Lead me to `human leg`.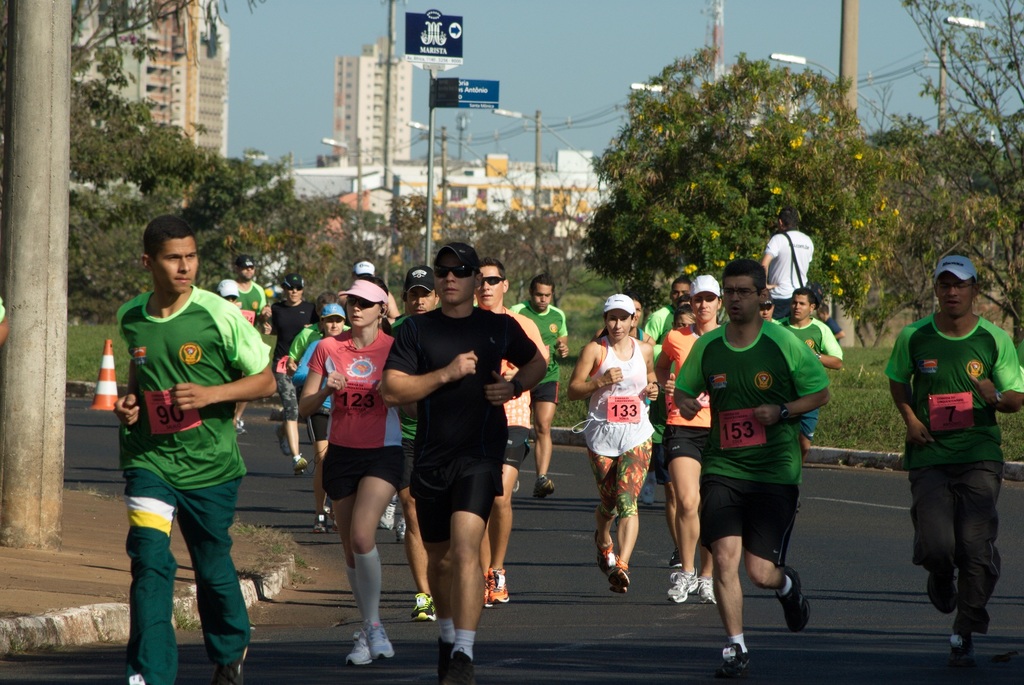
Lead to detection(671, 425, 706, 599).
